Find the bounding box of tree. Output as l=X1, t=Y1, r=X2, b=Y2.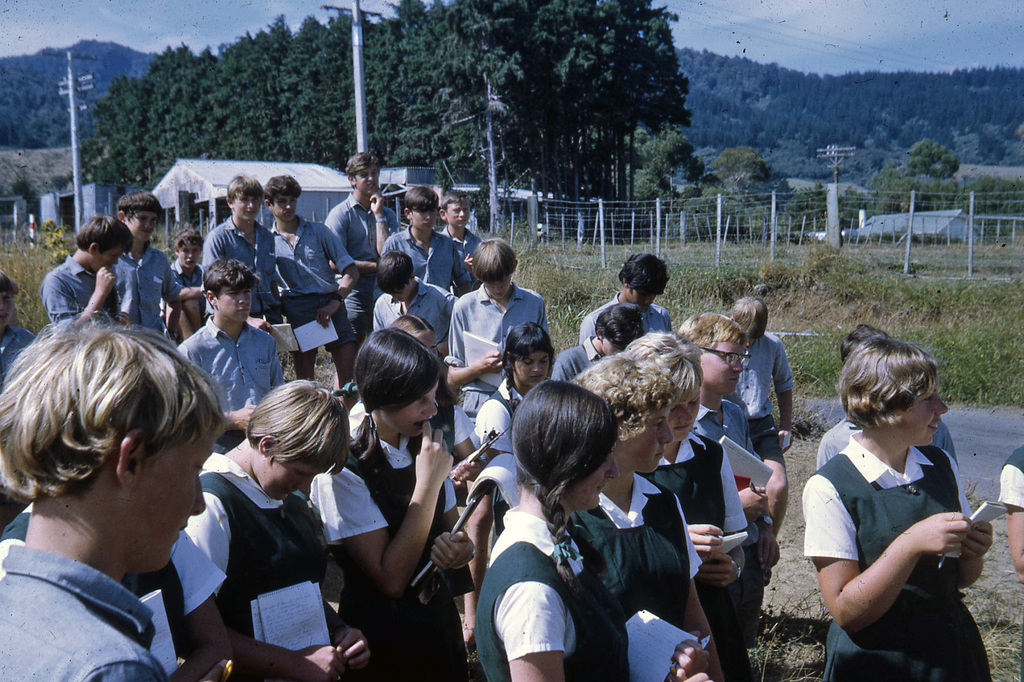
l=140, t=44, r=216, b=178.
